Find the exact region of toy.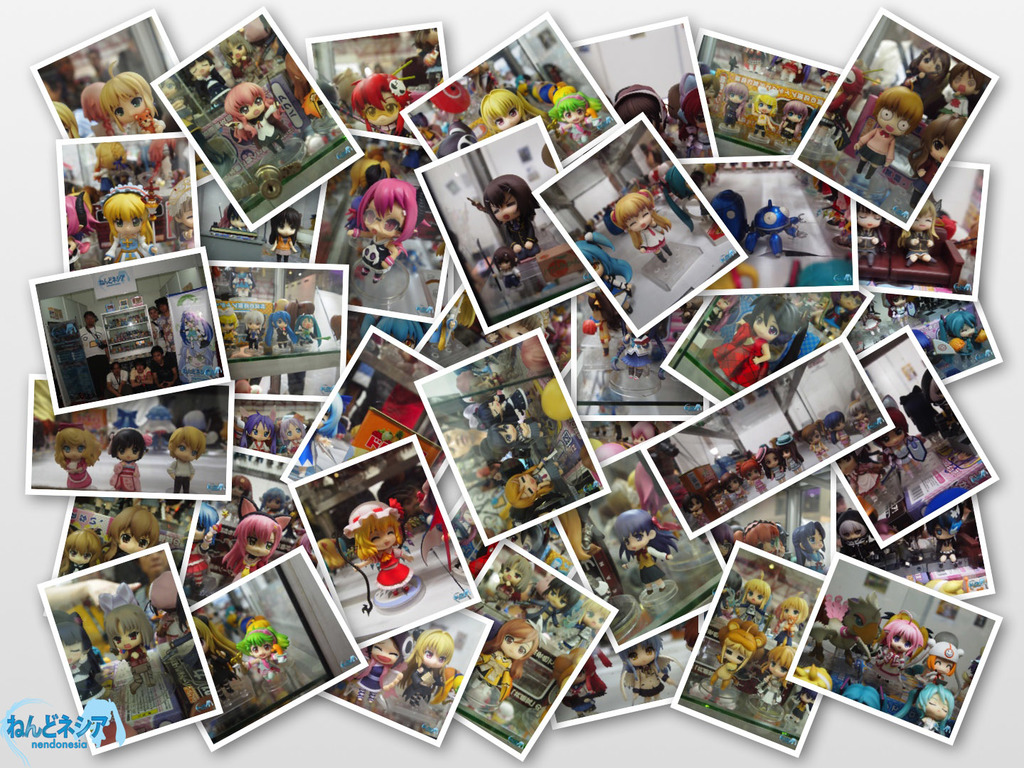
Exact region: (747, 87, 776, 146).
